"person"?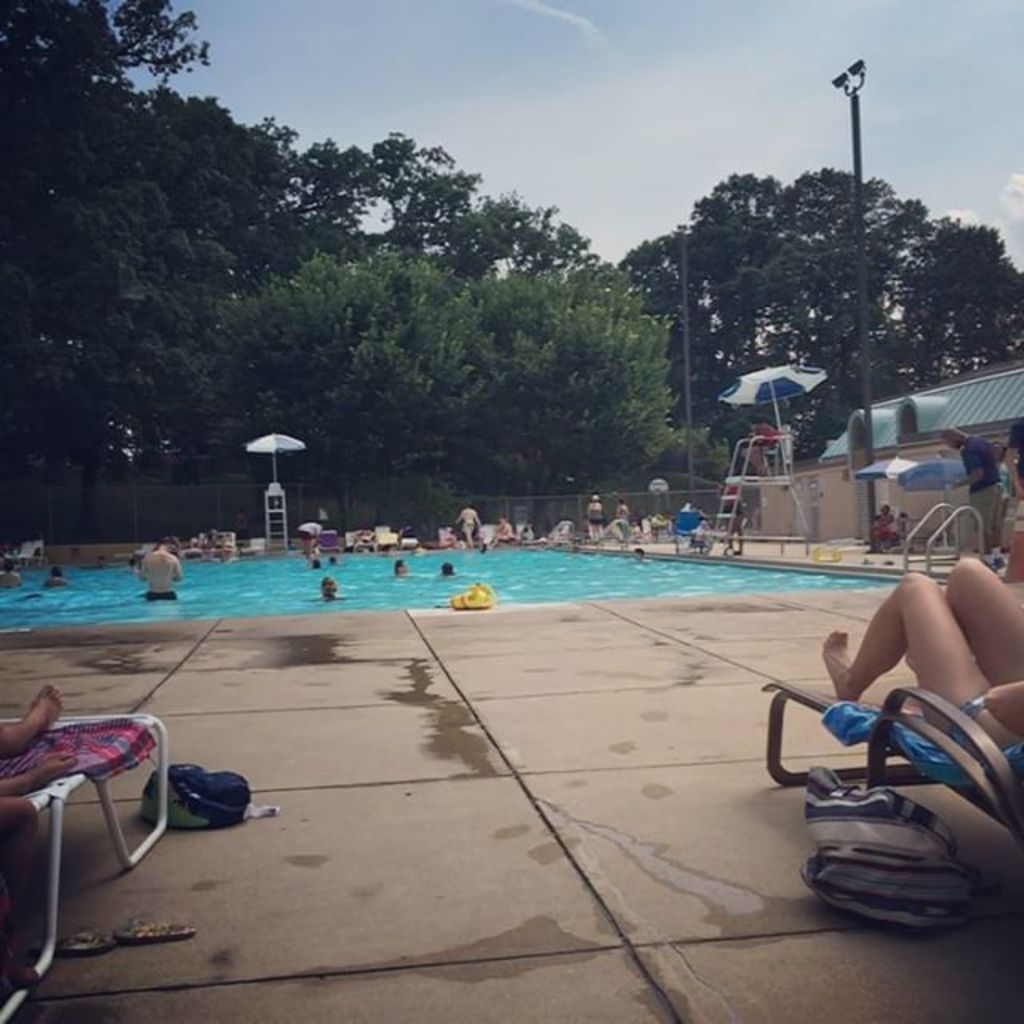
[x1=581, y1=496, x2=600, y2=531]
